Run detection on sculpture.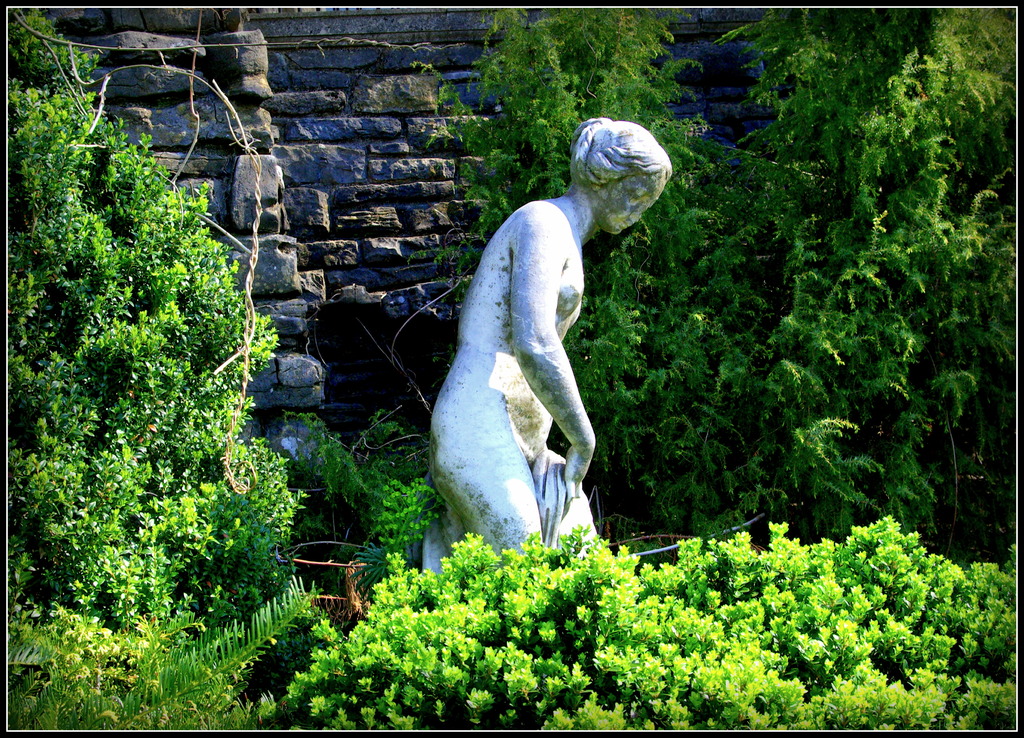
Result: l=416, t=112, r=668, b=577.
